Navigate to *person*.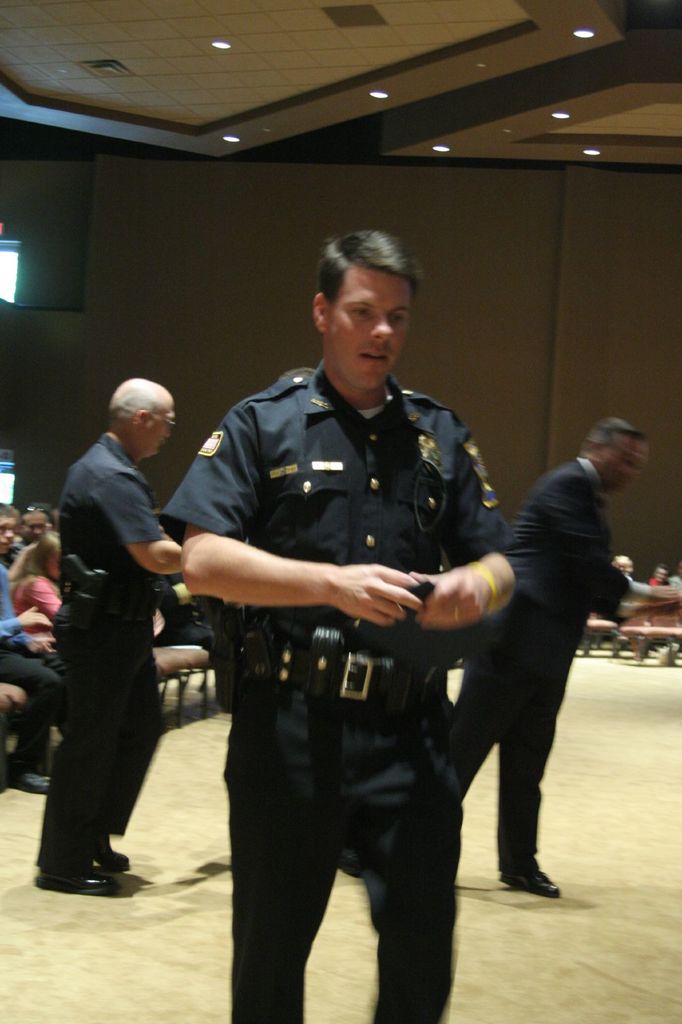
Navigation target: x1=15, y1=527, x2=59, y2=634.
